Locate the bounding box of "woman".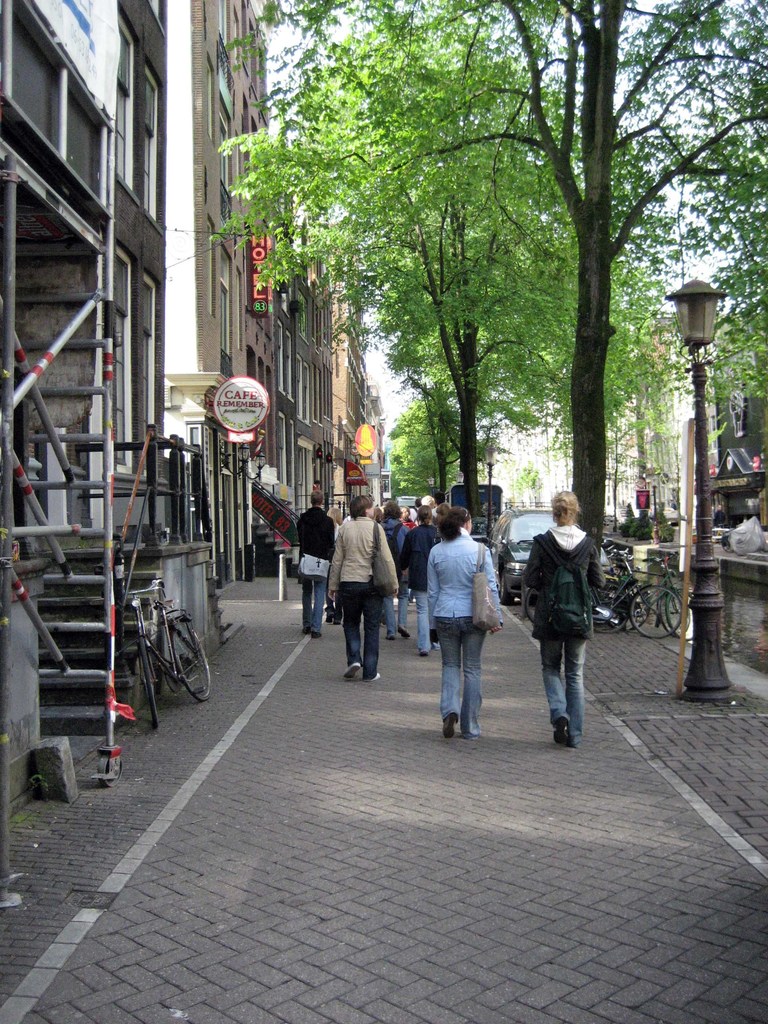
Bounding box: {"left": 515, "top": 484, "right": 605, "bottom": 756}.
